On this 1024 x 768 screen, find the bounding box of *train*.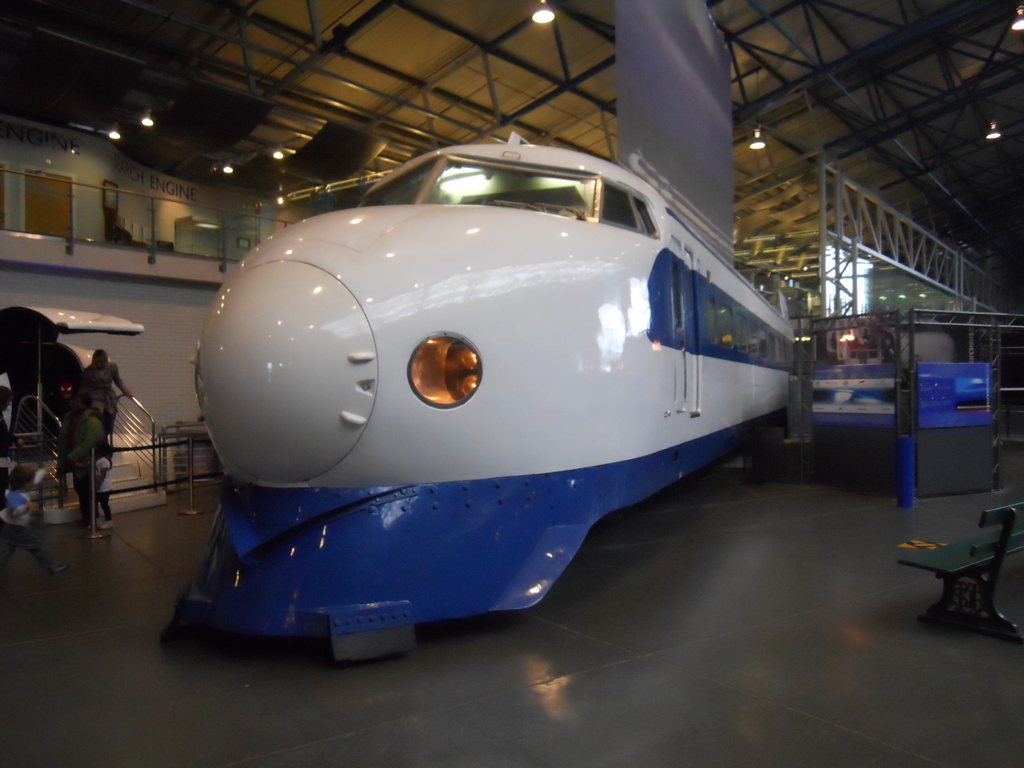
Bounding box: <bbox>154, 125, 805, 658</bbox>.
